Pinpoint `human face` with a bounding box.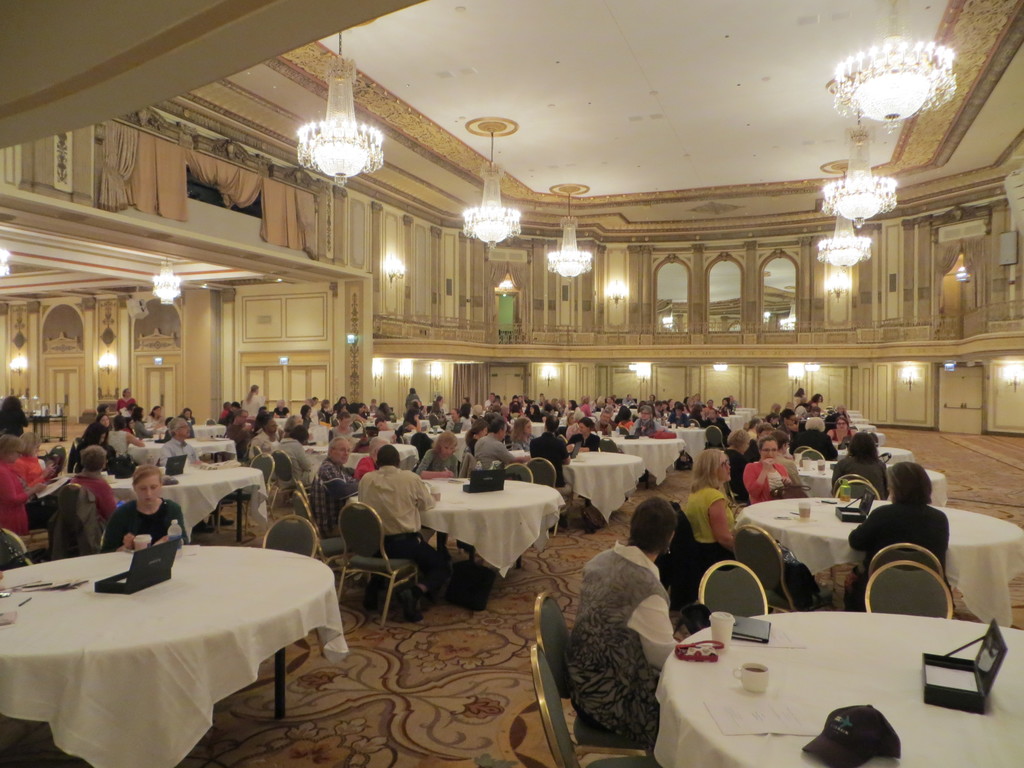
{"x1": 497, "y1": 422, "x2": 508, "y2": 438}.
